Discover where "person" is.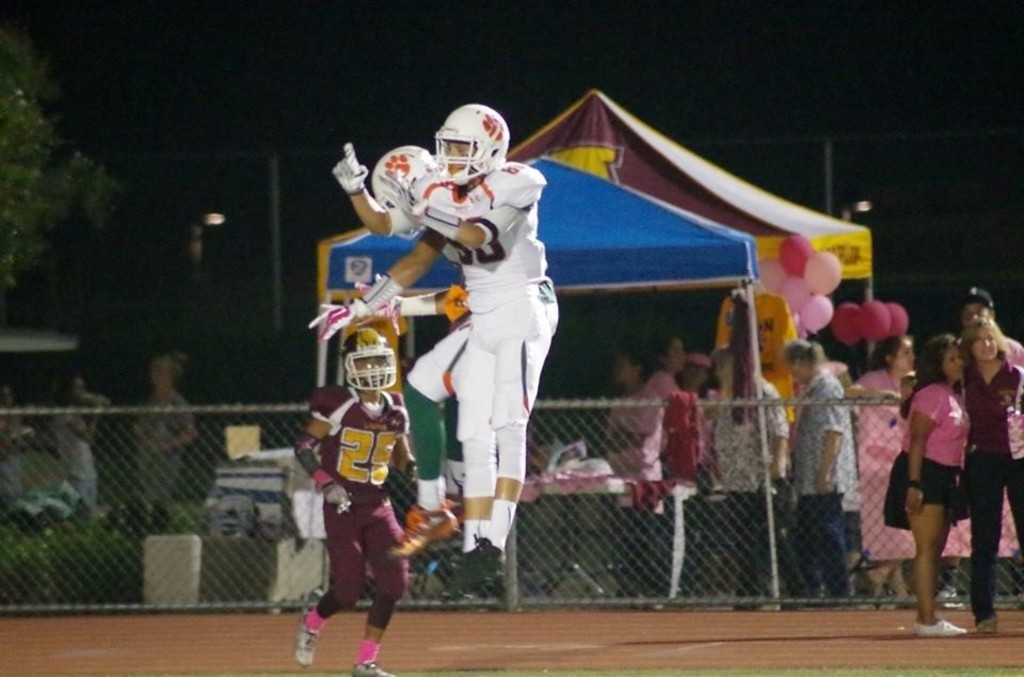
Discovered at BBox(293, 327, 417, 676).
